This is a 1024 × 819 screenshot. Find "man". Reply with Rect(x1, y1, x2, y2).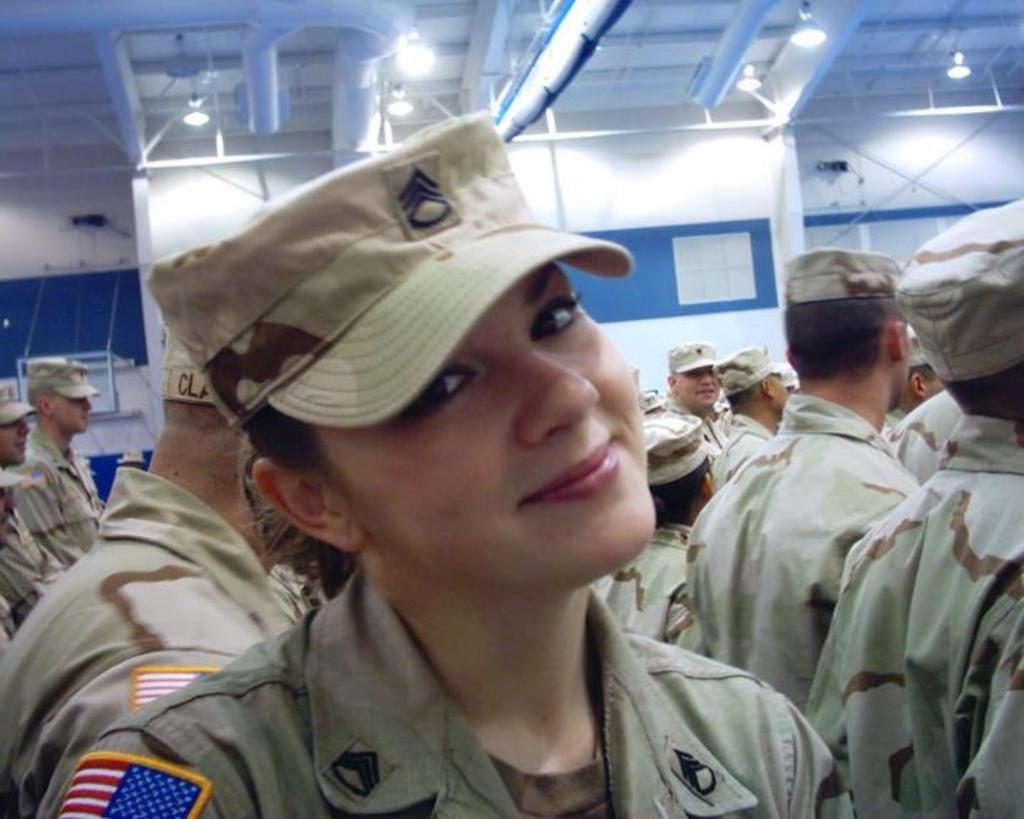
Rect(876, 340, 944, 427).
